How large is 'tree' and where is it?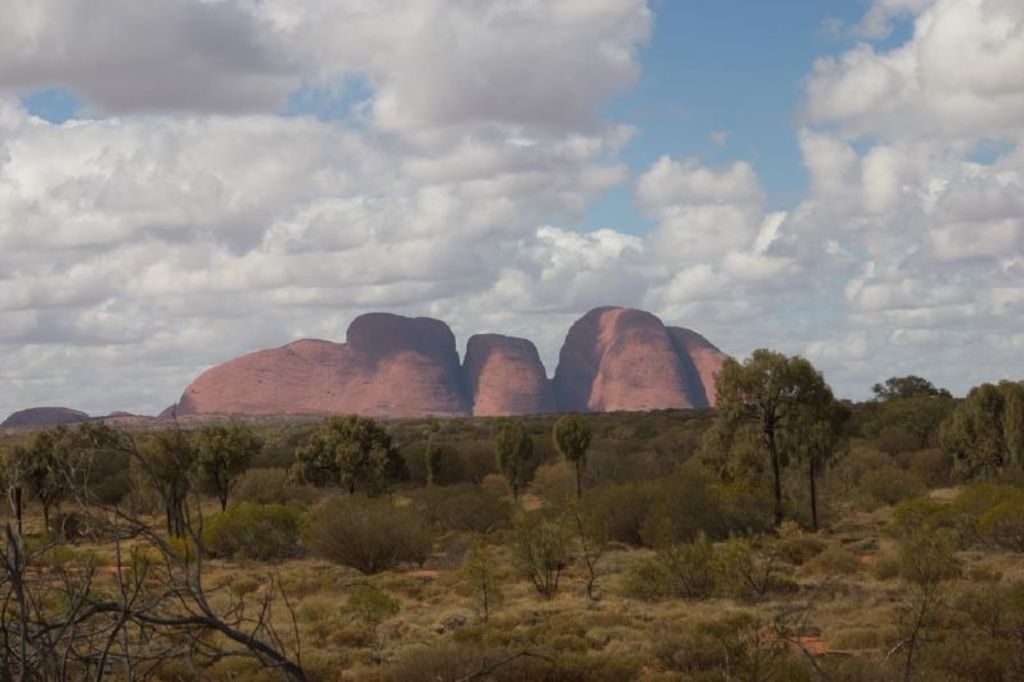
Bounding box: {"left": 888, "top": 392, "right": 955, "bottom": 445}.
